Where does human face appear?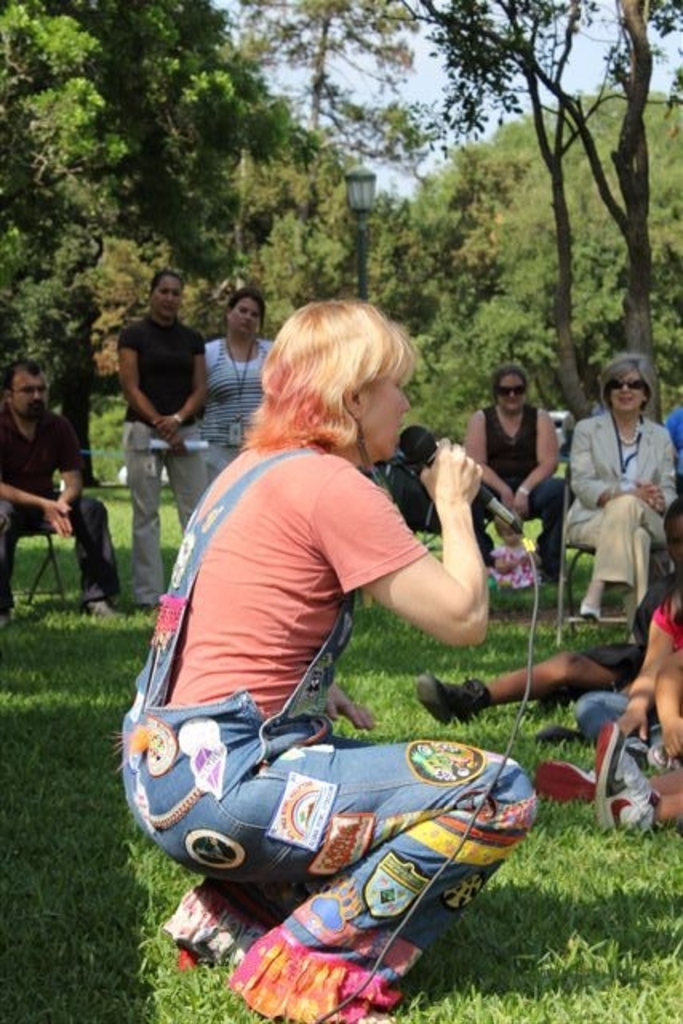
Appears at (360,366,414,461).
